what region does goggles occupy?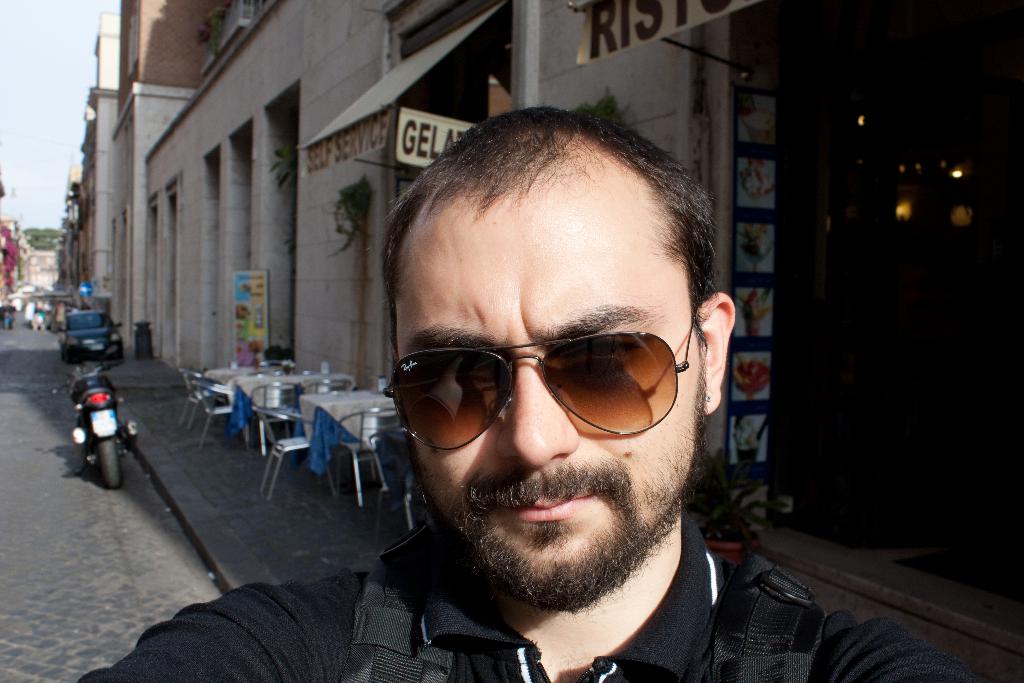
(left=389, top=316, right=704, bottom=456).
